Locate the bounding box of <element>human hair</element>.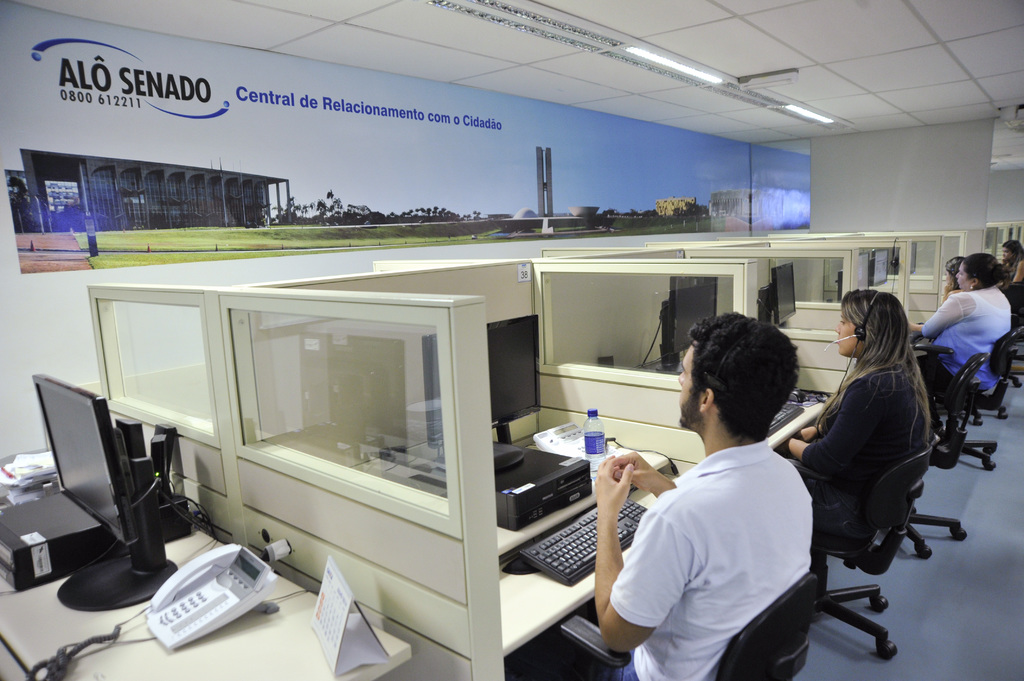
Bounding box: BBox(1002, 239, 1023, 272).
